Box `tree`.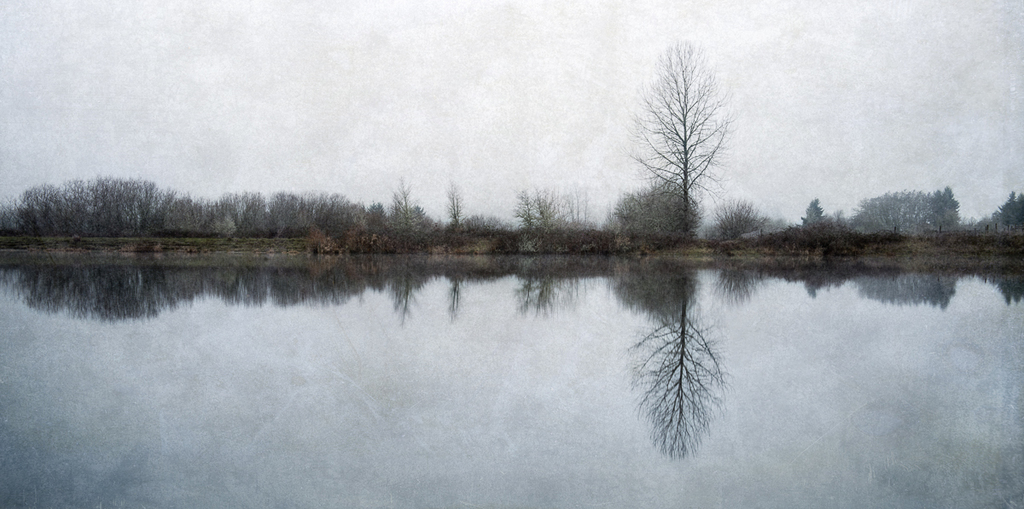
pyautogui.locateOnScreen(625, 36, 728, 246).
